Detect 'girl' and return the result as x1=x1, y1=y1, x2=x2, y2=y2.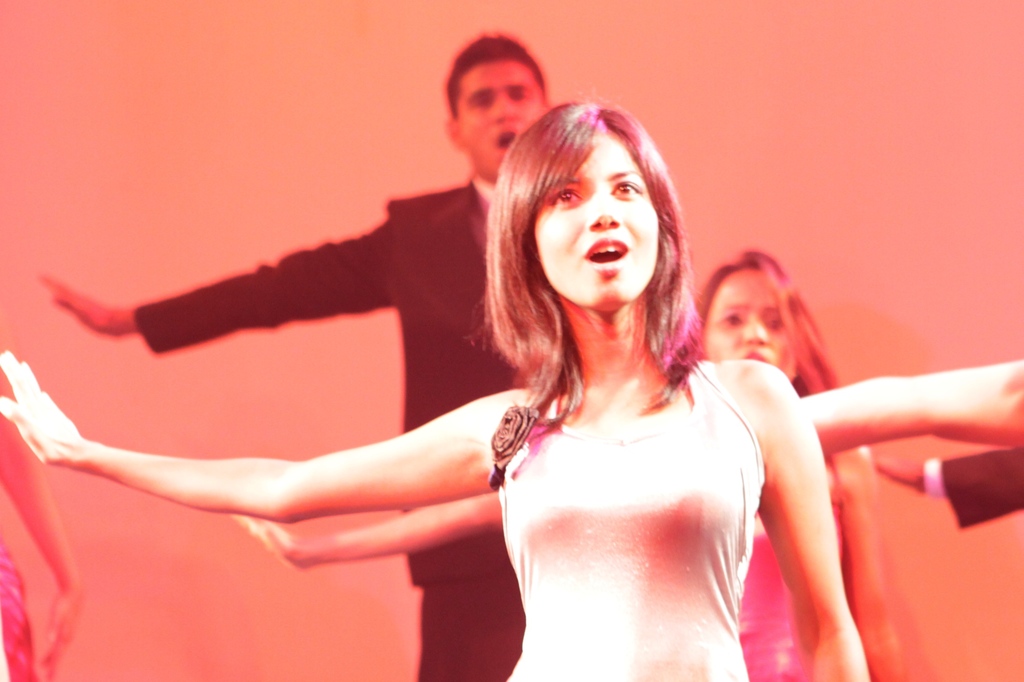
x1=694, y1=250, x2=896, y2=678.
